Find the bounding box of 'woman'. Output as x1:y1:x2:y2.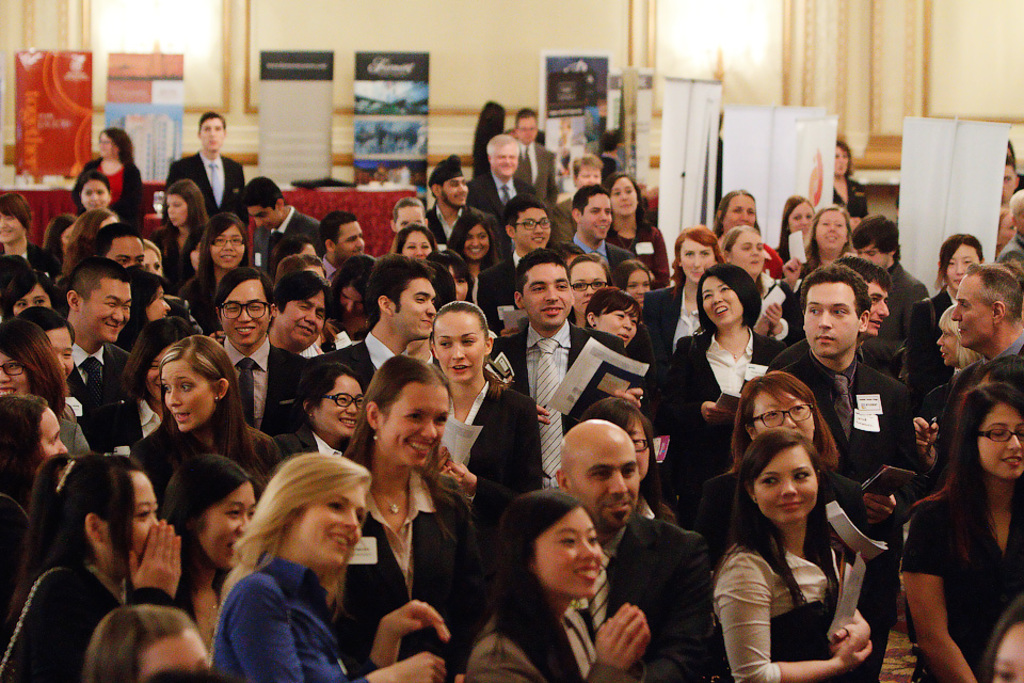
69:124:145:233.
